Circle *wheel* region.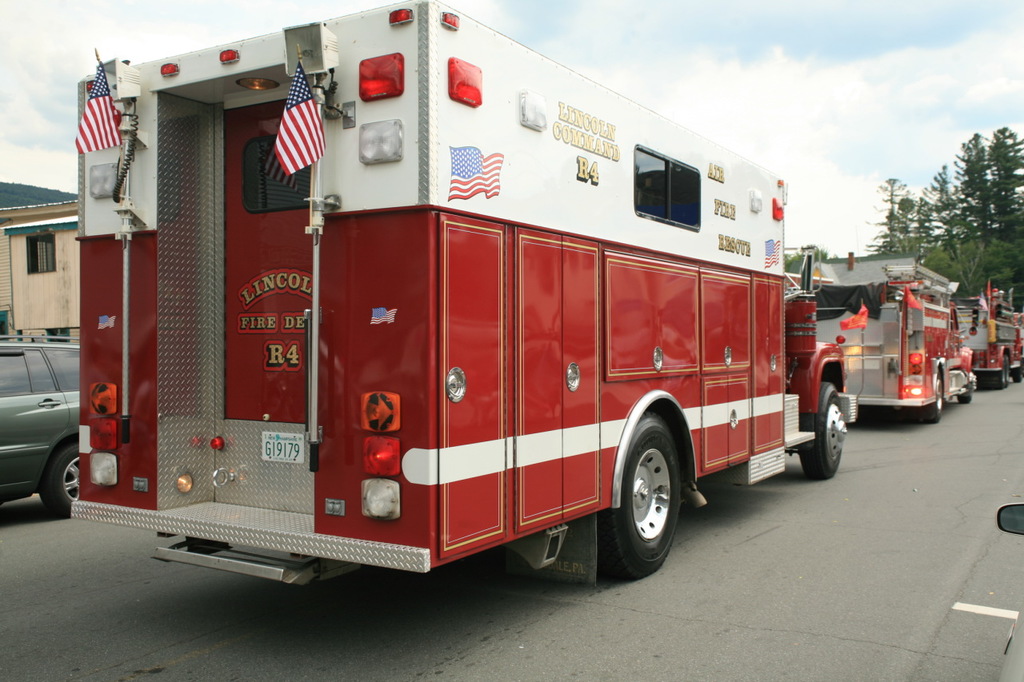
Region: bbox=[39, 433, 88, 519].
